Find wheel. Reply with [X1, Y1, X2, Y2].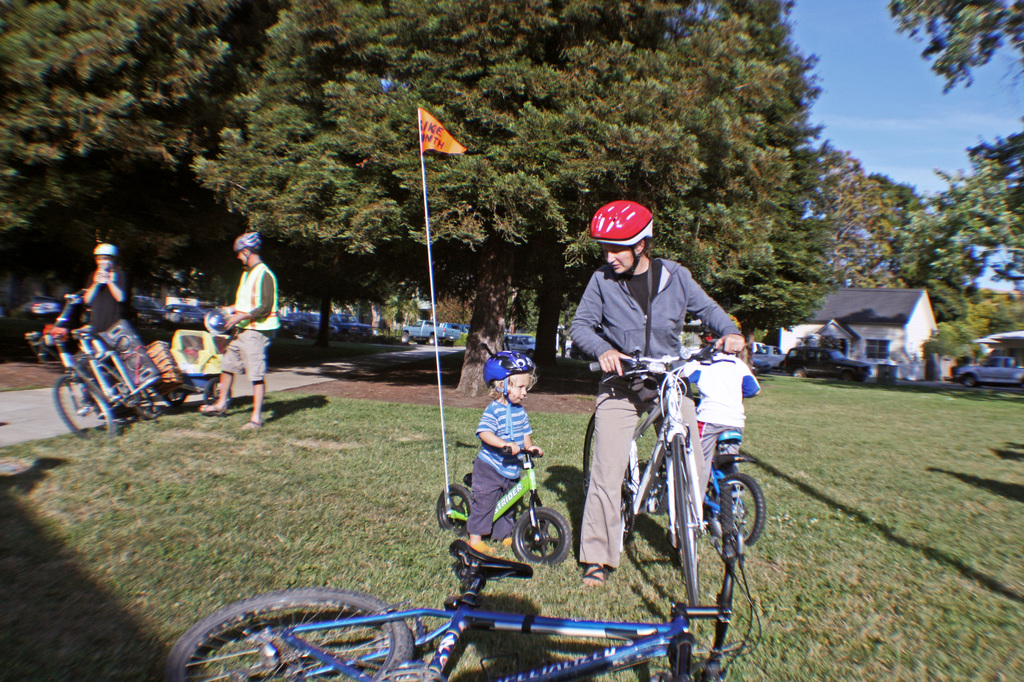
[529, 348, 535, 356].
